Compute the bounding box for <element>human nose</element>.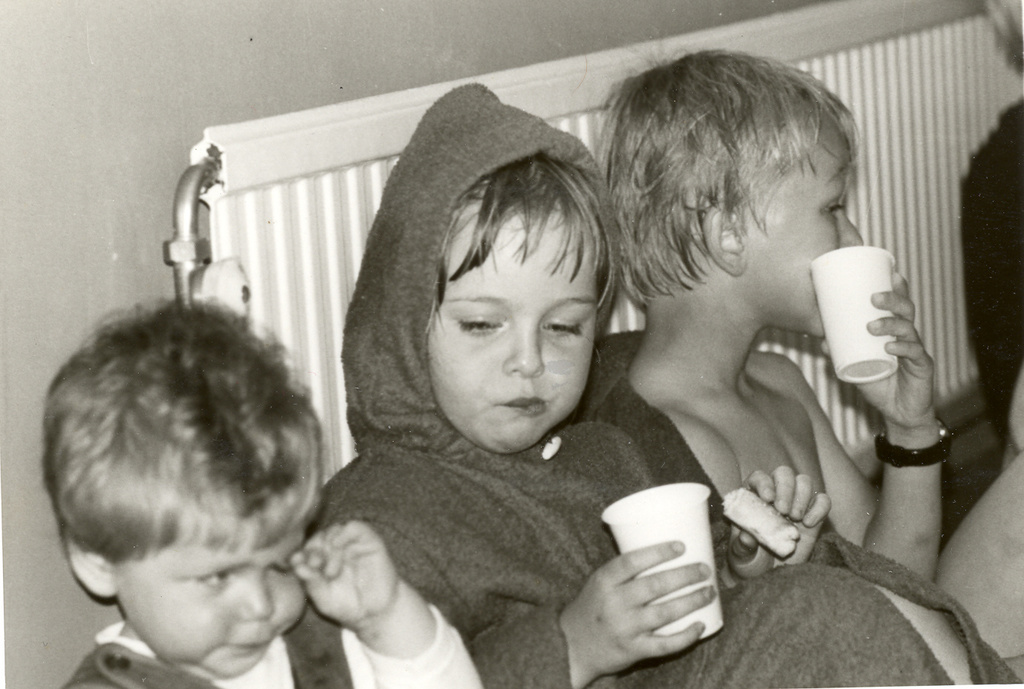
<bbox>503, 321, 544, 375</bbox>.
